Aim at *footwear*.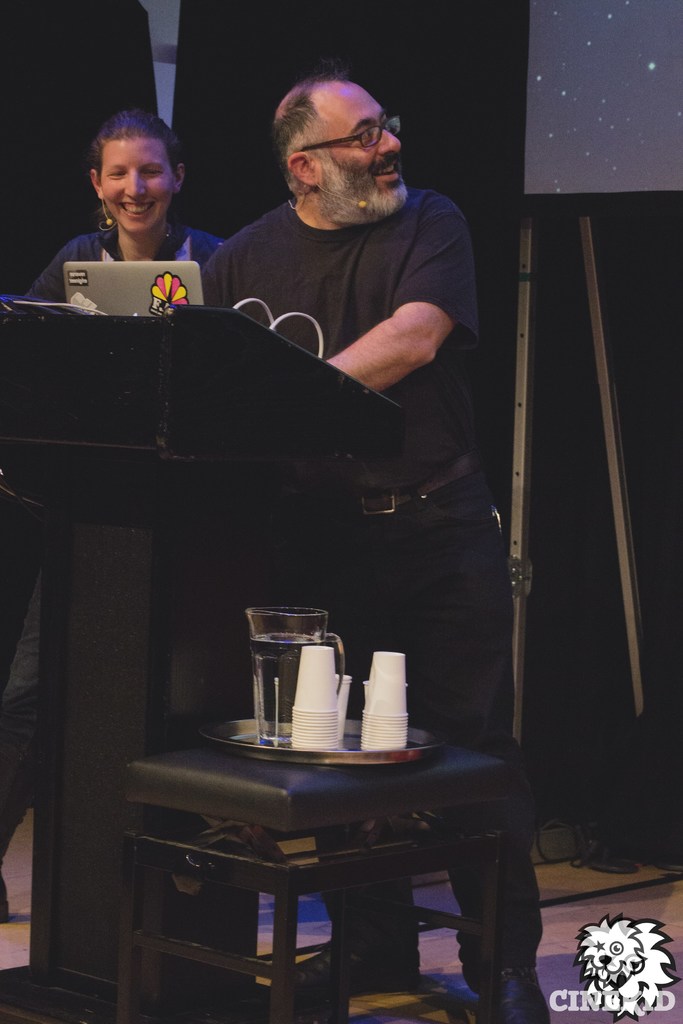
Aimed at [485, 957, 557, 1023].
